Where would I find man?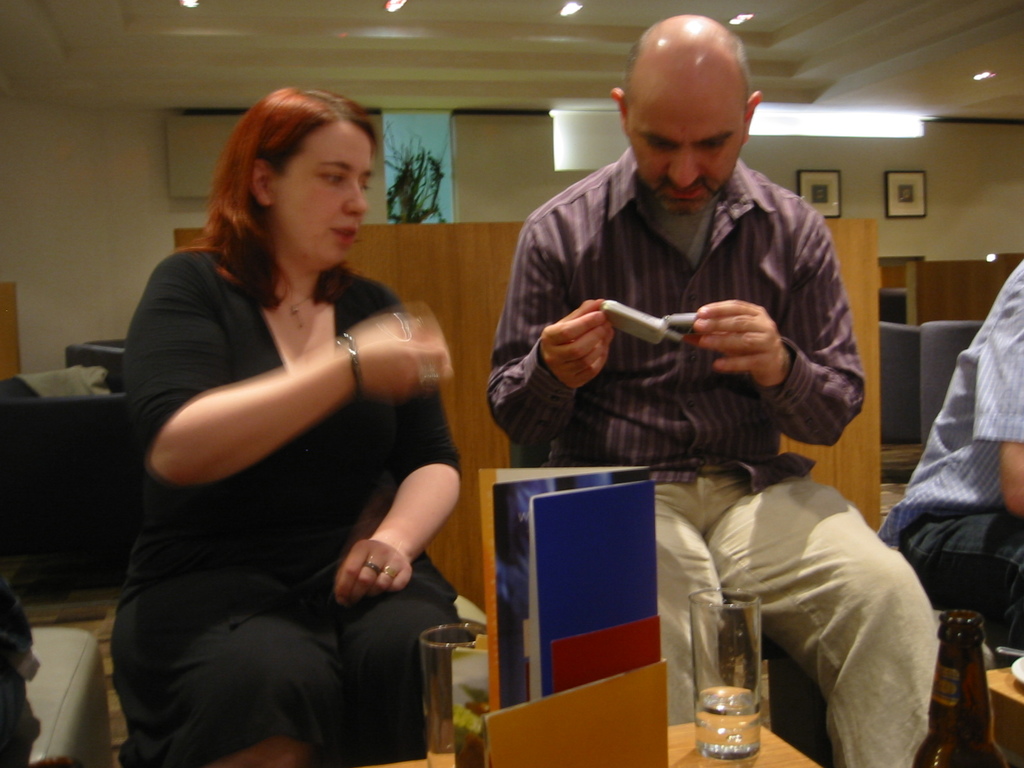
At BBox(486, 14, 942, 767).
